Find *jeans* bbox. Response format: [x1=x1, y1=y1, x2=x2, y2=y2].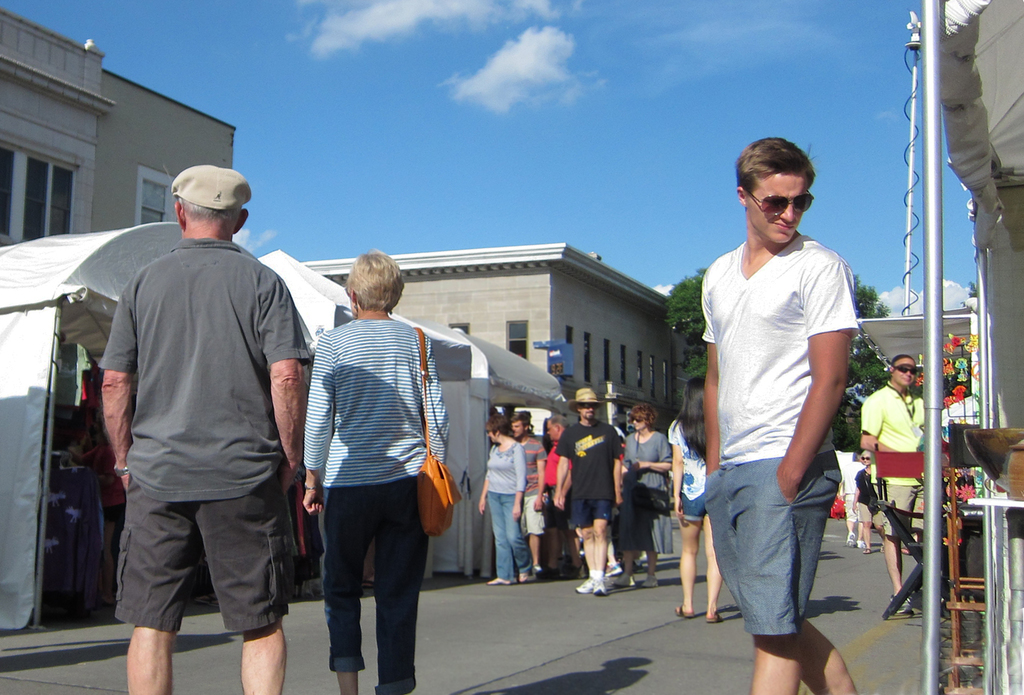
[x1=325, y1=474, x2=430, y2=694].
